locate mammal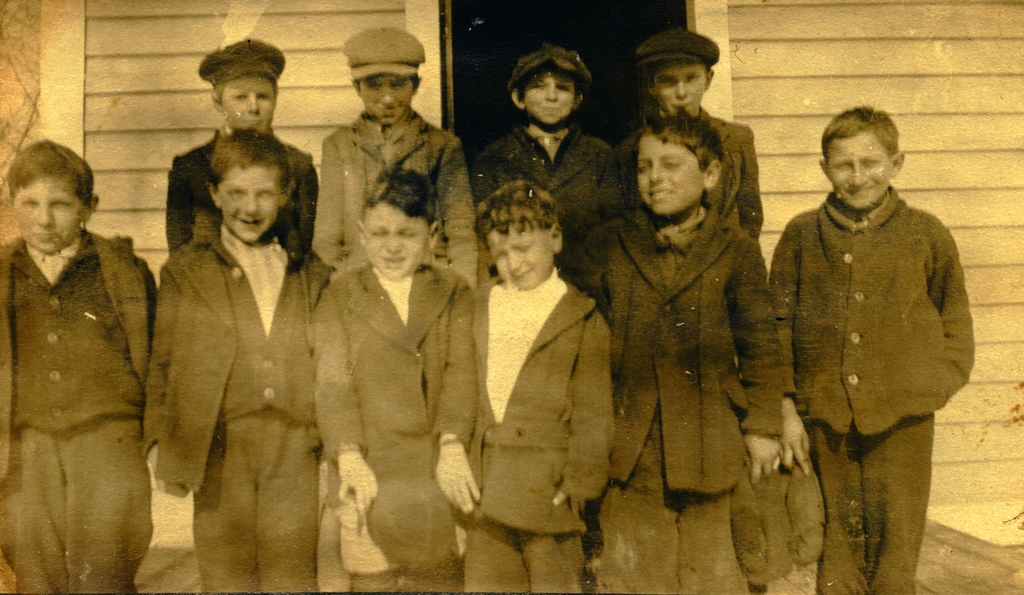
bbox=(588, 108, 786, 594)
